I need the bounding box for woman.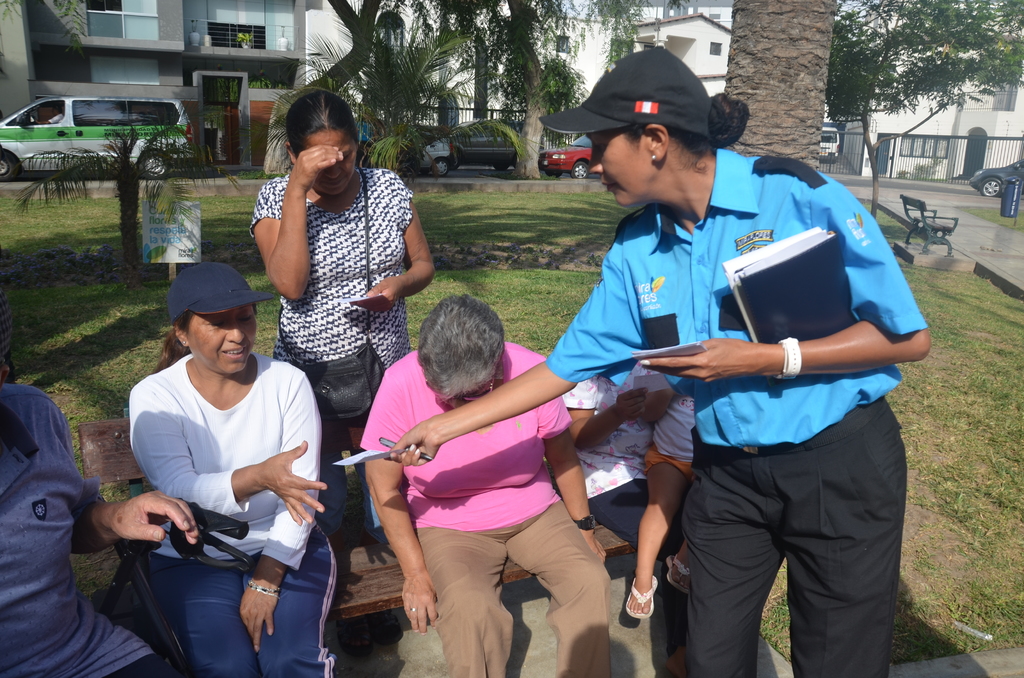
Here it is: <box>380,51,934,677</box>.
